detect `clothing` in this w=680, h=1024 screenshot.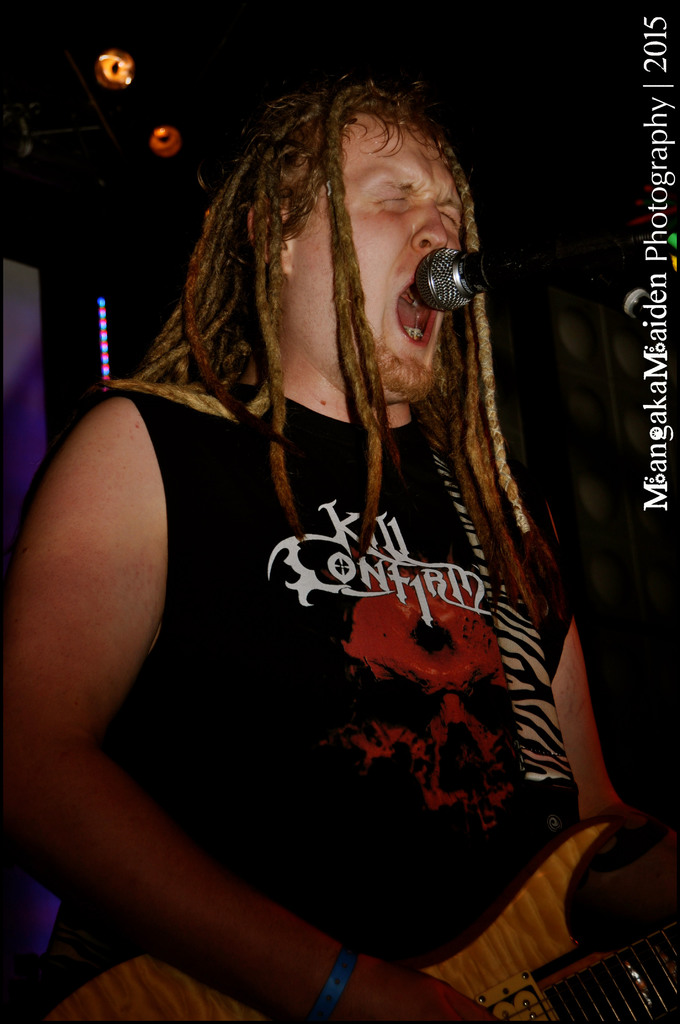
Detection: [x1=145, y1=349, x2=581, y2=838].
